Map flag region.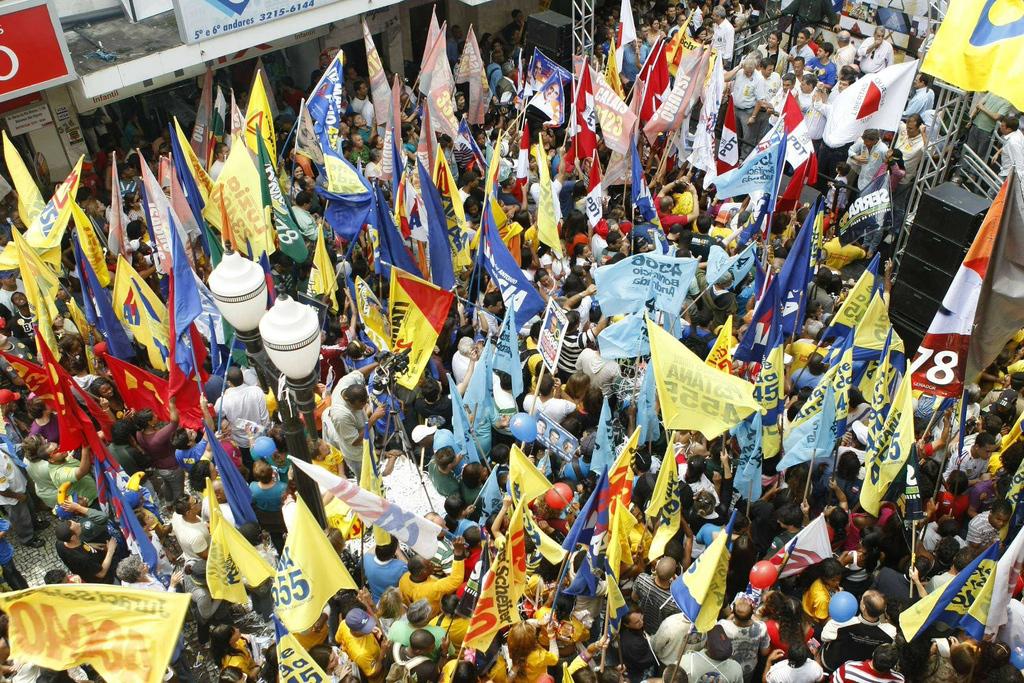
Mapped to [left=781, top=97, right=815, bottom=190].
